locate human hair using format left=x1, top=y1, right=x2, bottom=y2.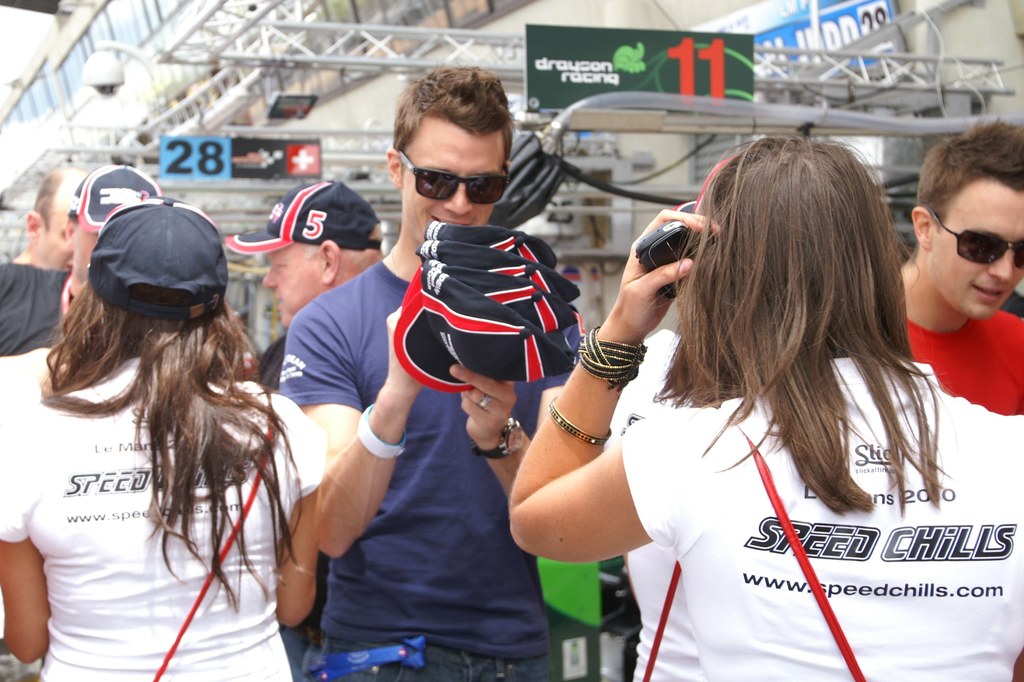
left=390, top=72, right=514, bottom=157.
